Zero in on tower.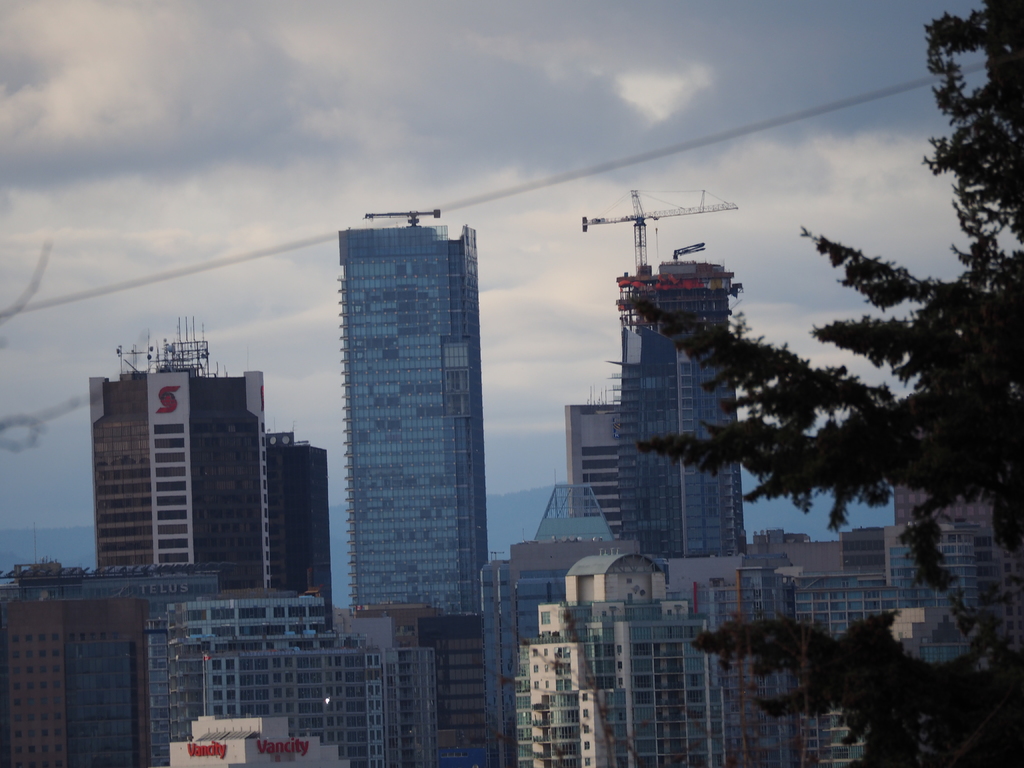
Zeroed in: x1=0 y1=568 x2=150 y2=767.
